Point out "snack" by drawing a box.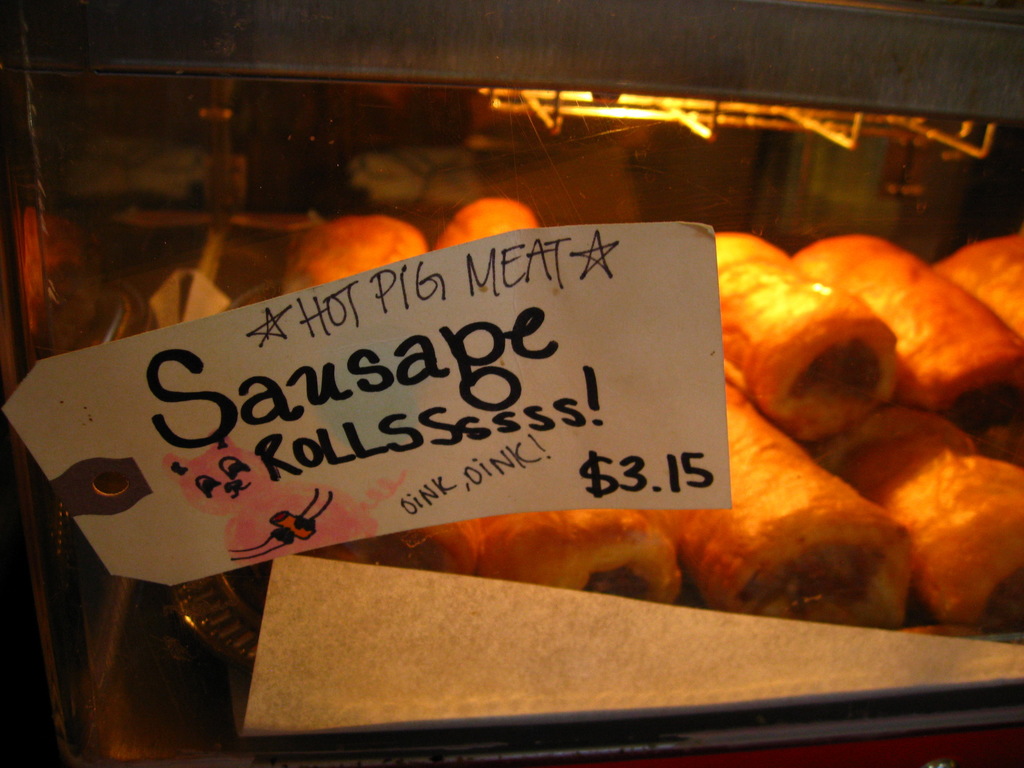
bbox(70, 137, 940, 678).
